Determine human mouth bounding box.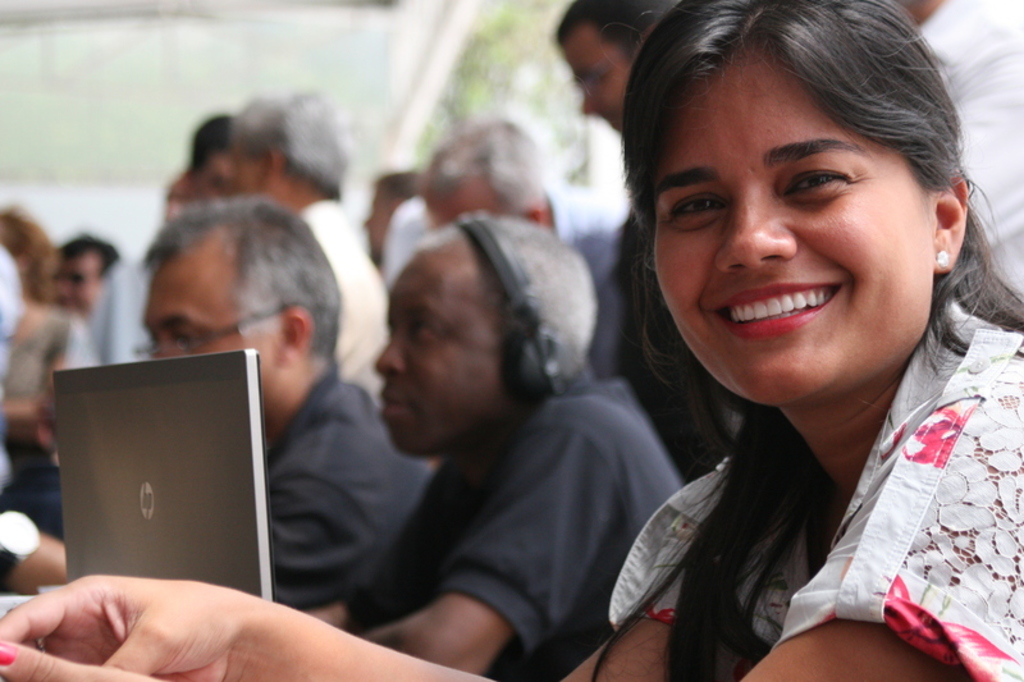
Determined: 380,390,413,426.
